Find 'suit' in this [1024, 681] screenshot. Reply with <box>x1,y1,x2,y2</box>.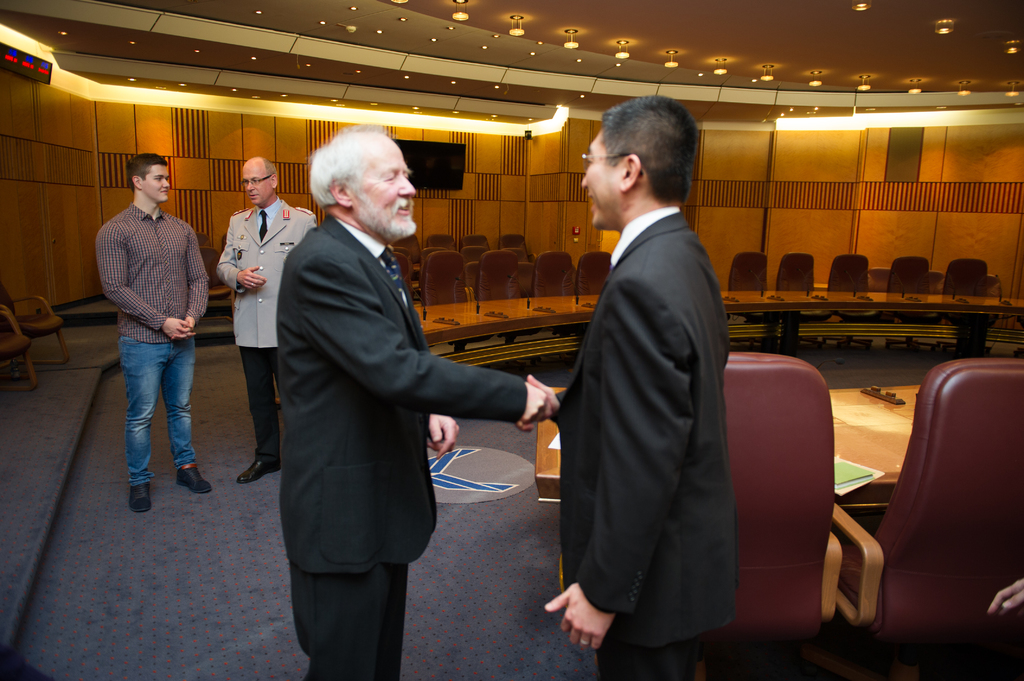
<box>278,213,527,680</box>.
